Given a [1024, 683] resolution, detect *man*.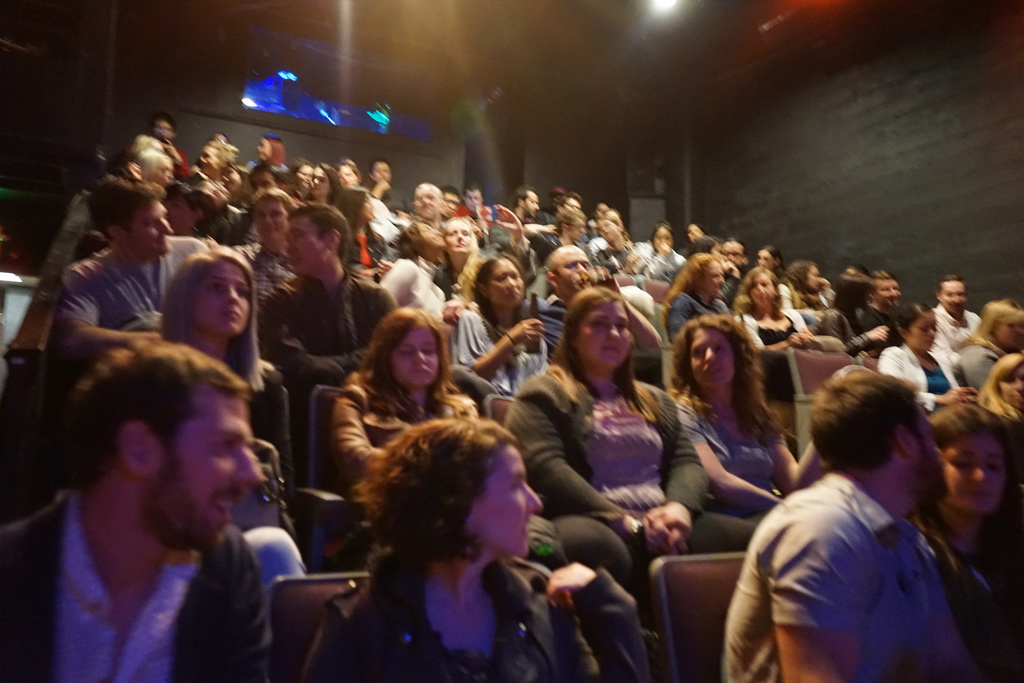
BBox(508, 186, 552, 249).
